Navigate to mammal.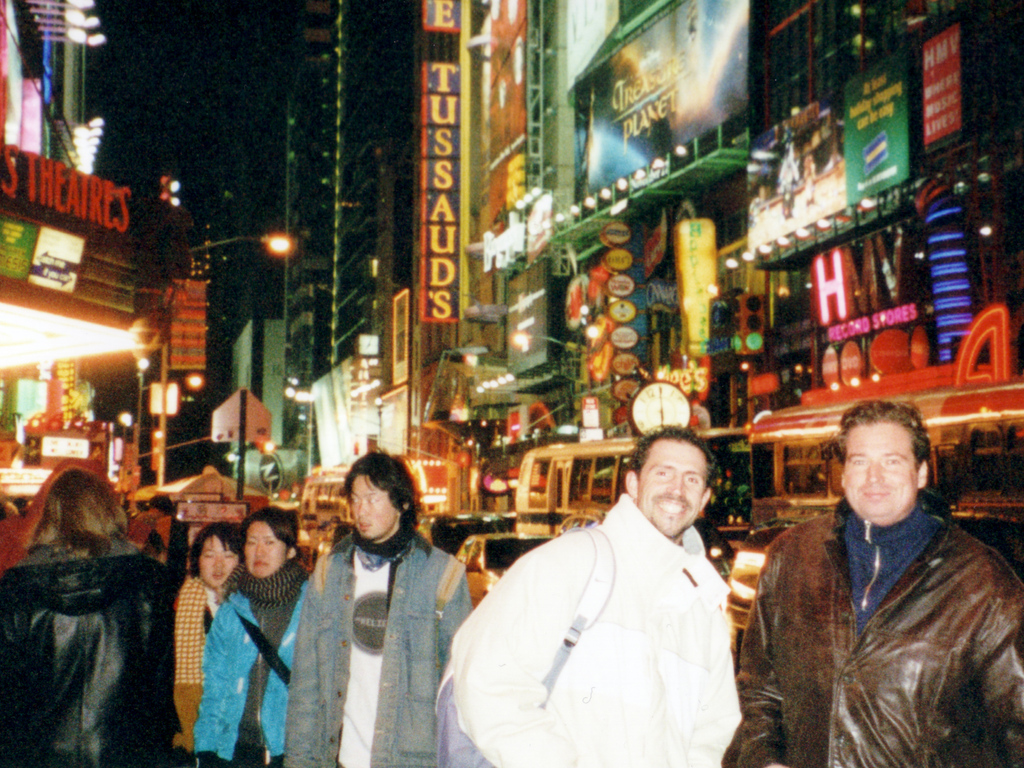
Navigation target: bbox(197, 506, 314, 767).
